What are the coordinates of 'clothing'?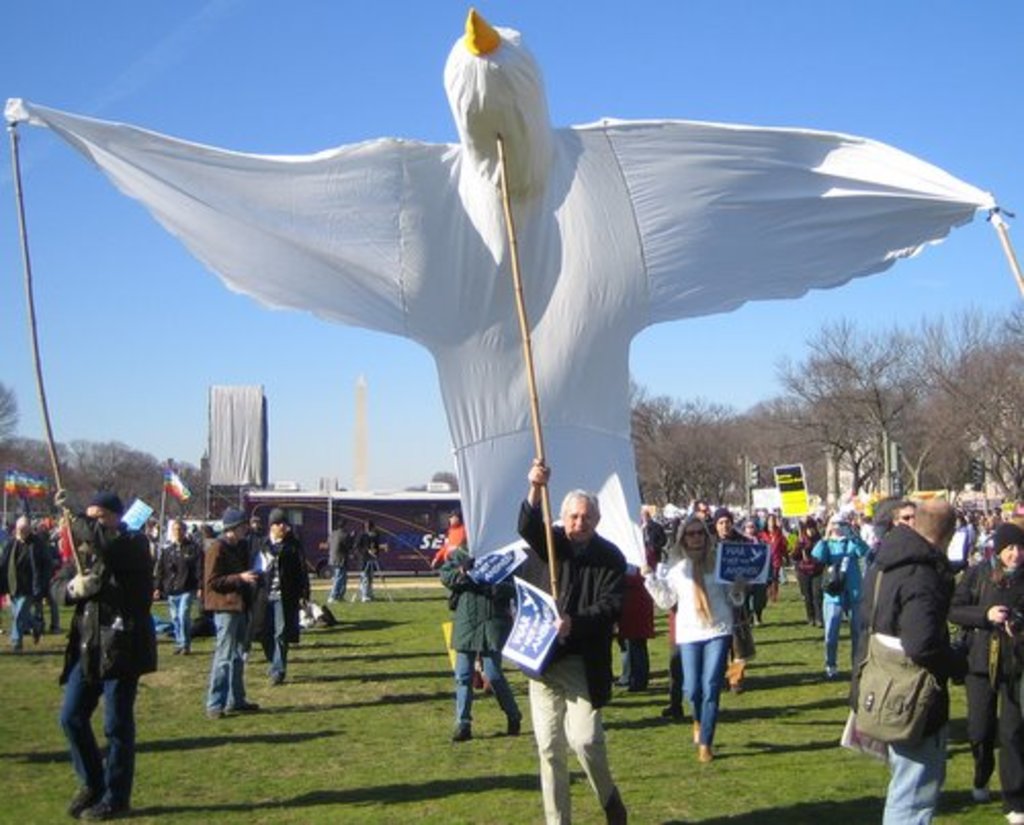
[x1=2, y1=532, x2=45, y2=641].
